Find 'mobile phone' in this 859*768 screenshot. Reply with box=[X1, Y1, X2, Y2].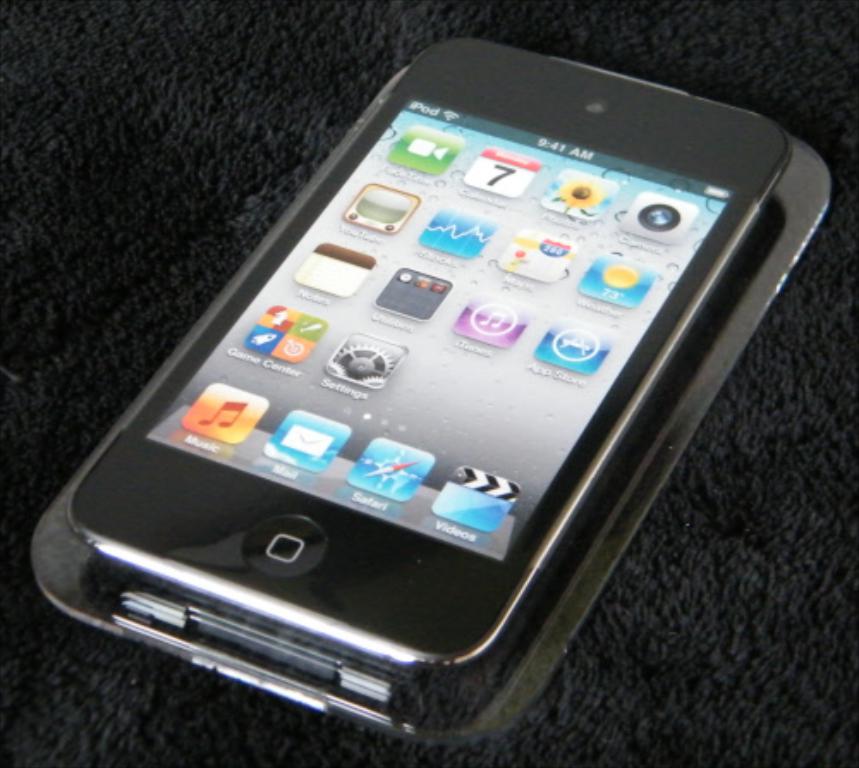
box=[12, 24, 838, 744].
